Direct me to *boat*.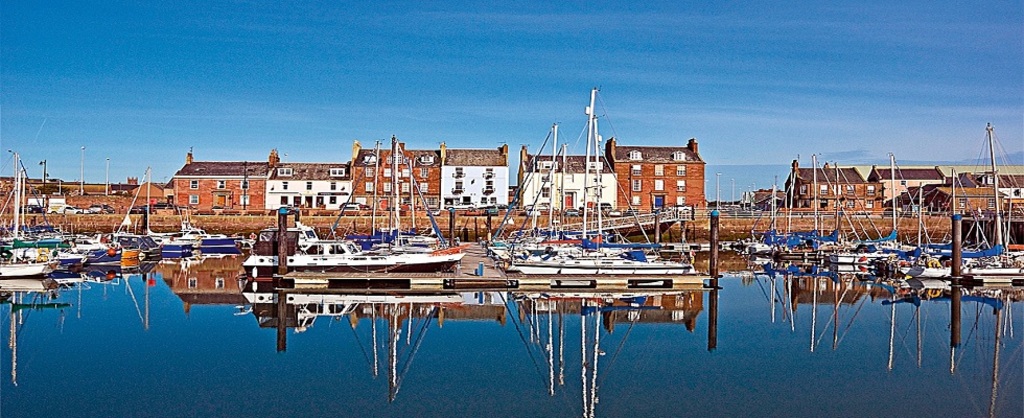
Direction: <box>828,157,941,266</box>.
